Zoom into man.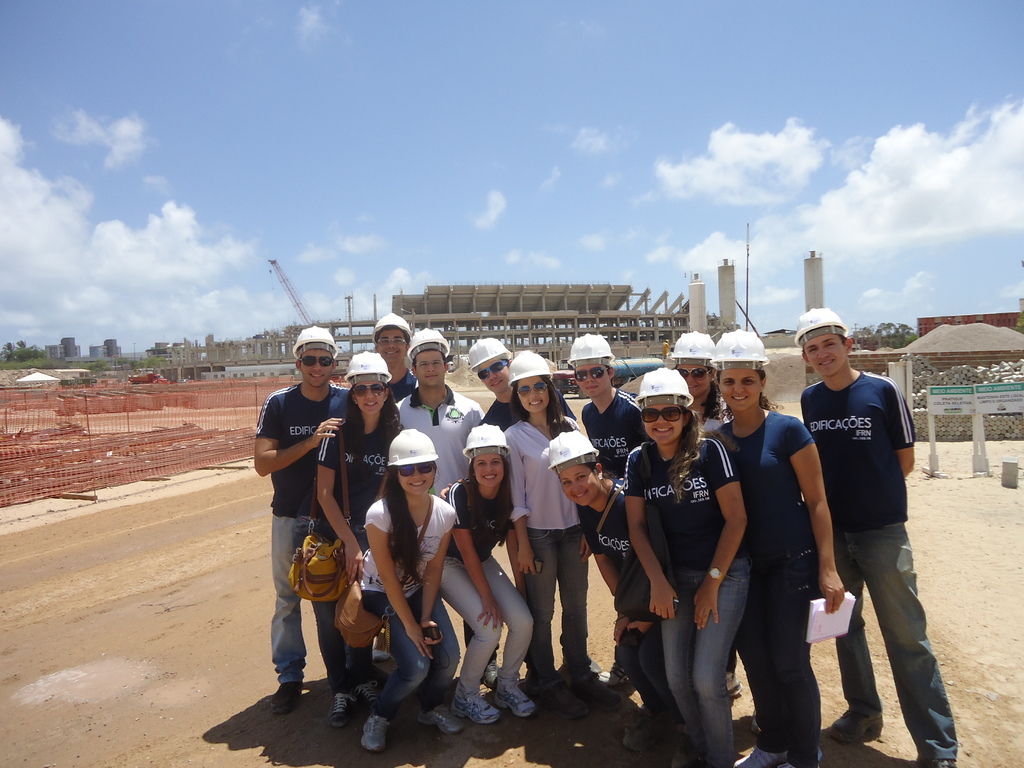
Zoom target: bbox=[467, 341, 514, 424].
